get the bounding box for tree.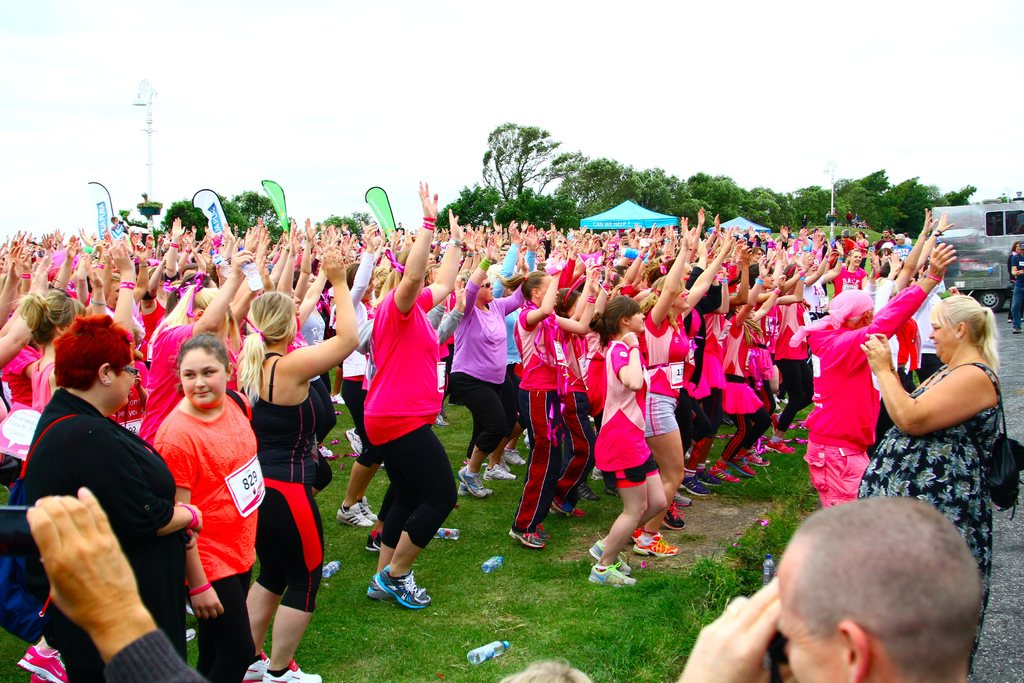
bbox(744, 184, 798, 224).
